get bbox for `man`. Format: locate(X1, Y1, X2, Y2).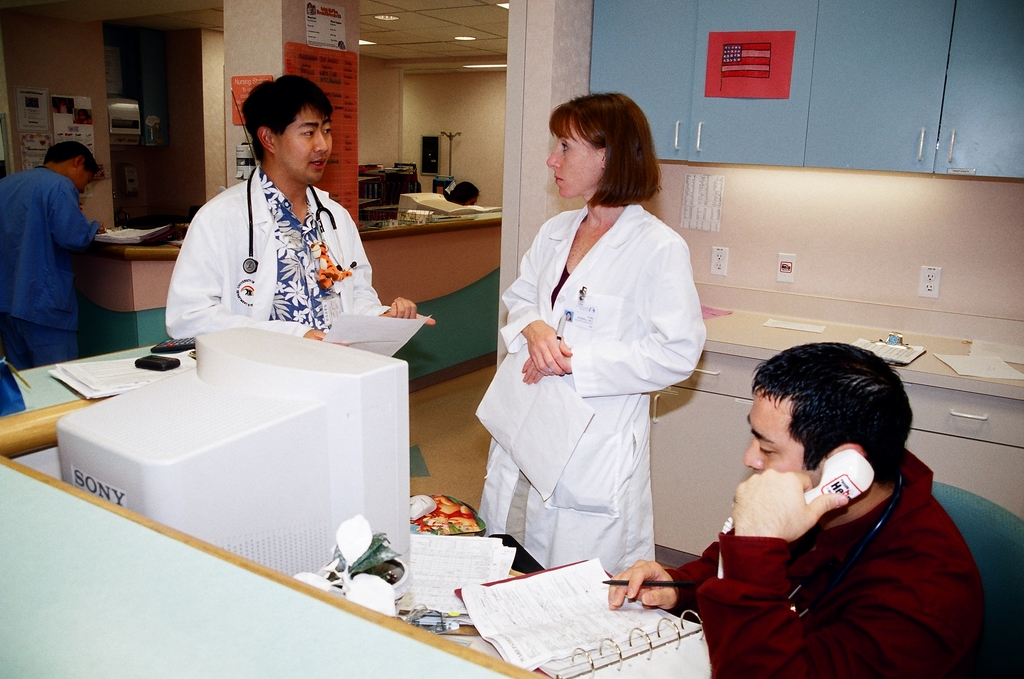
locate(605, 345, 990, 678).
